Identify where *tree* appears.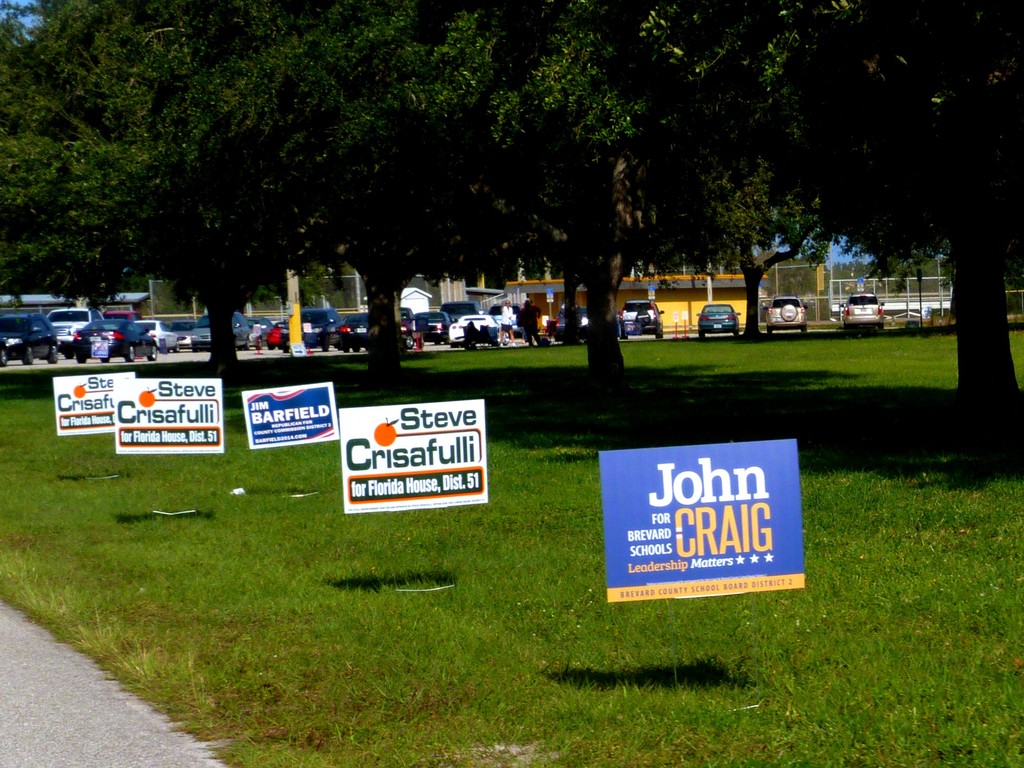
Appears at rect(177, 0, 508, 408).
